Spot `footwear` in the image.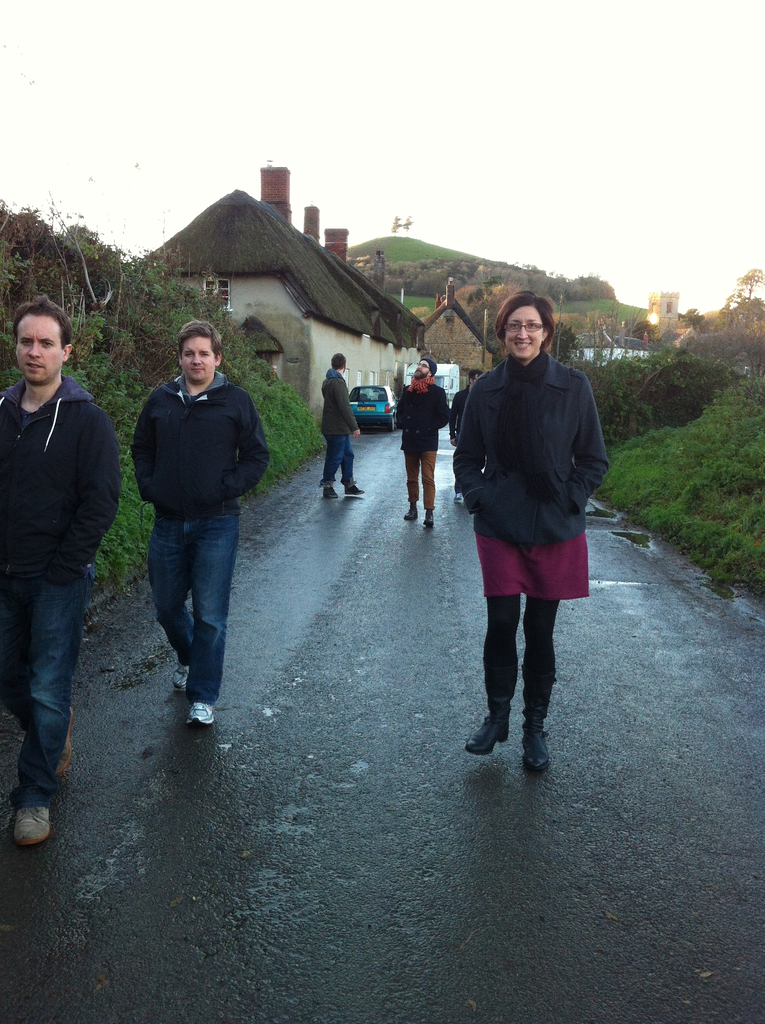
`footwear` found at crop(54, 706, 74, 776).
